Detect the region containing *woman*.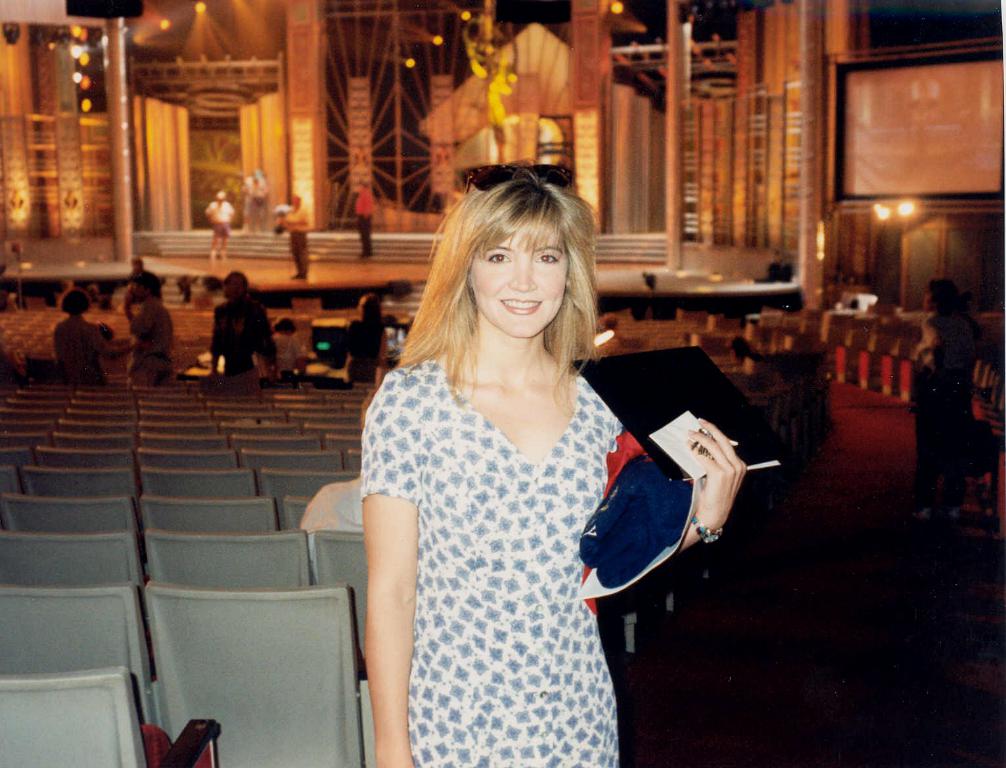
<bbox>375, 182, 751, 767</bbox>.
